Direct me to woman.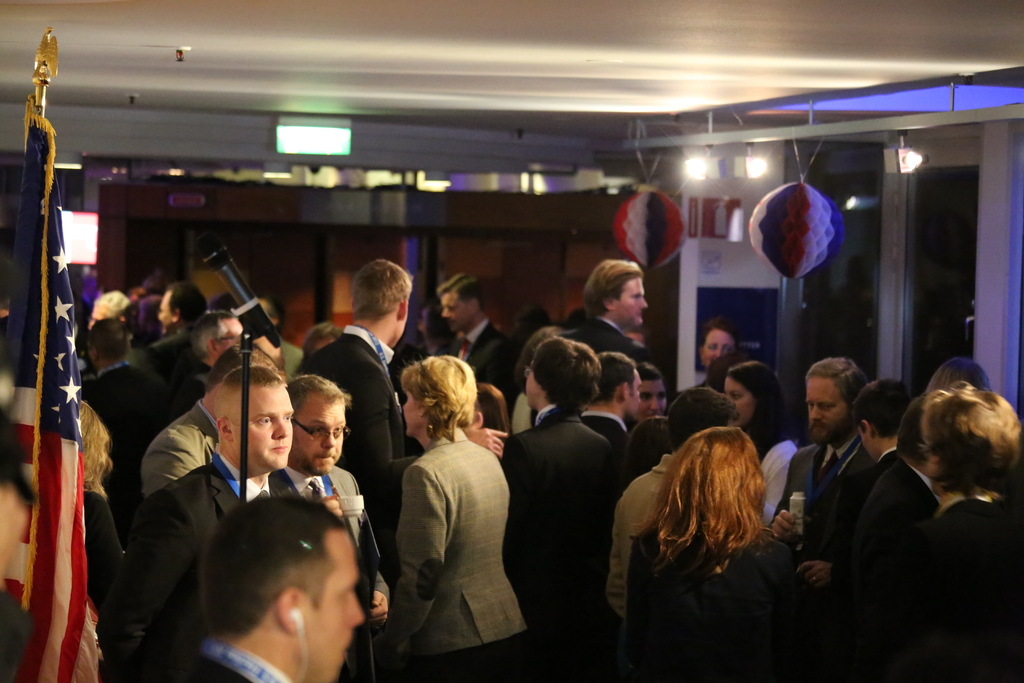
Direction: bbox=(414, 301, 454, 359).
